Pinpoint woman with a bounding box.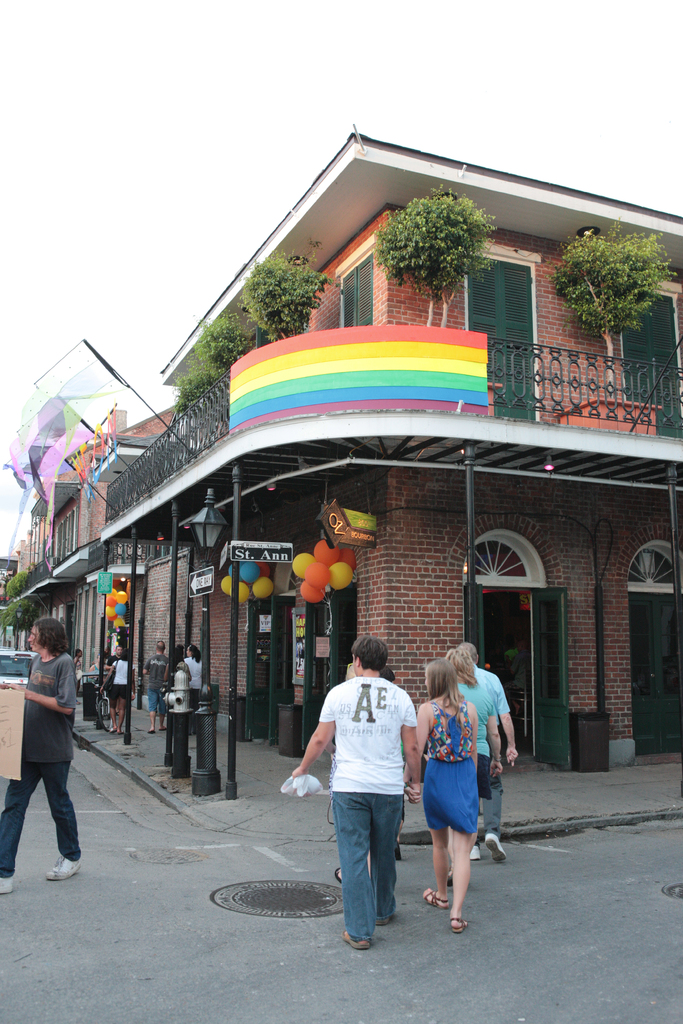
(185,643,201,736).
